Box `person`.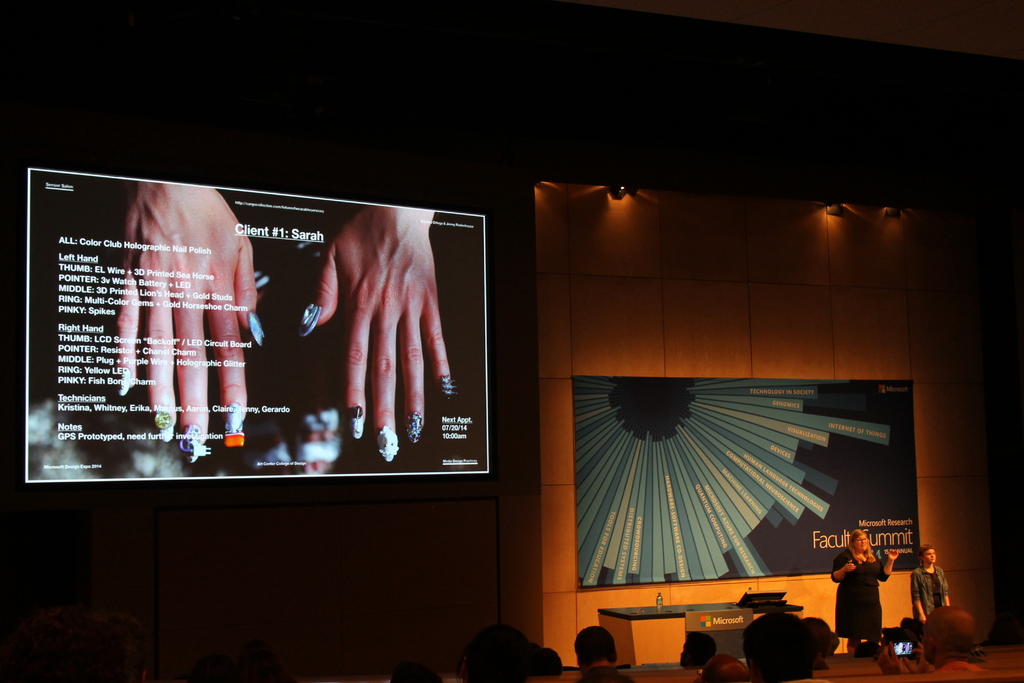
(left=301, top=202, right=458, bottom=454).
